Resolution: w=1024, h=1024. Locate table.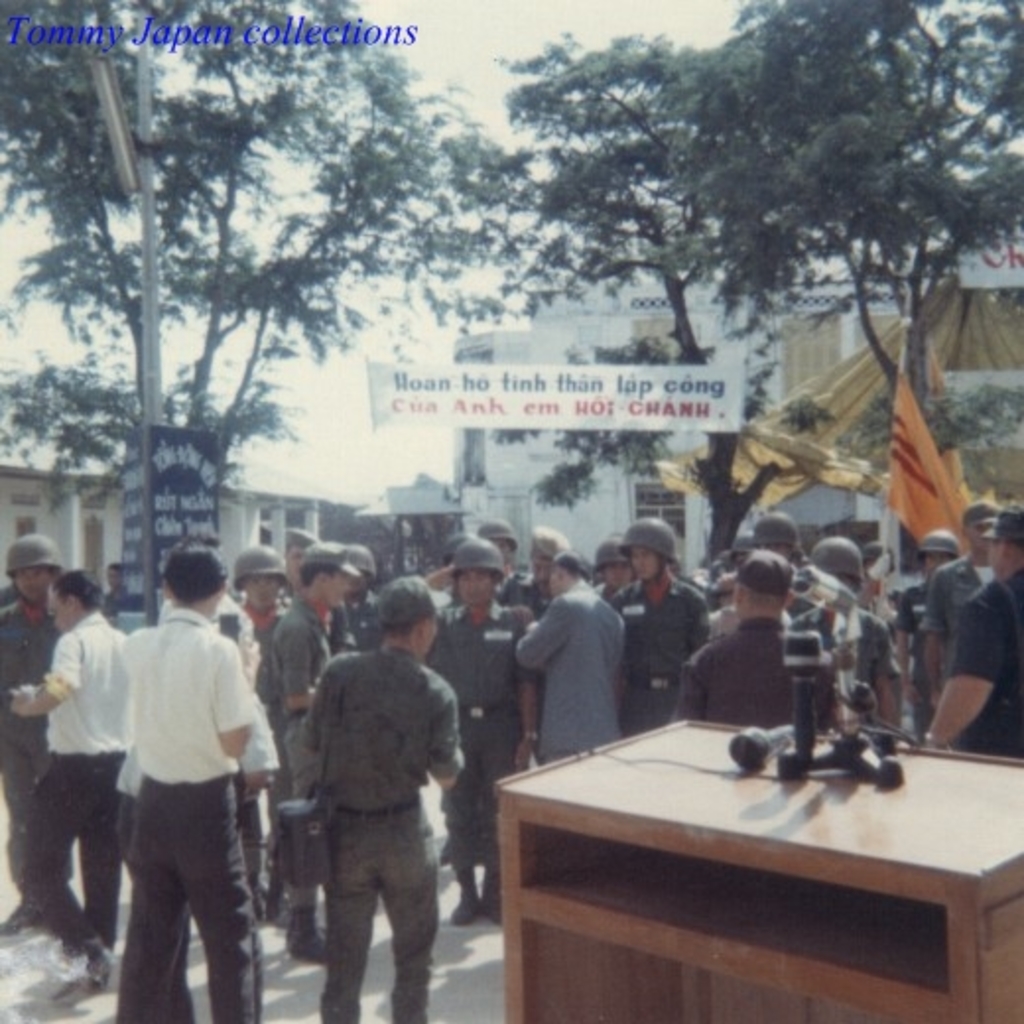
x1=465 y1=699 x2=983 y2=1020.
